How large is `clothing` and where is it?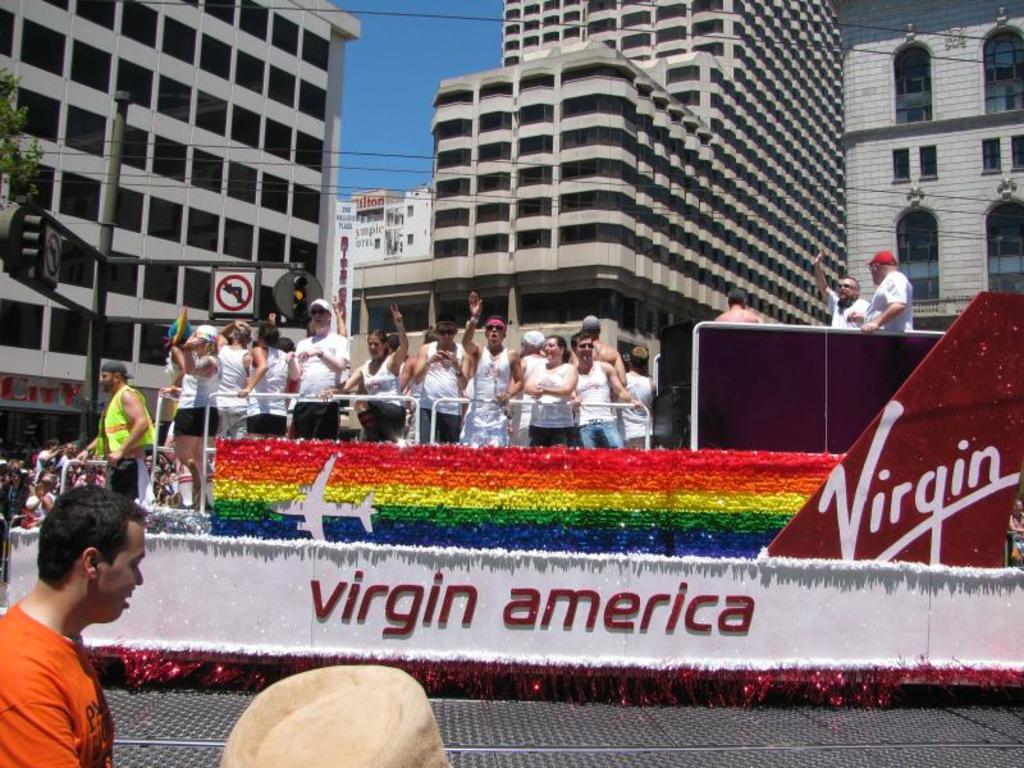
Bounding box: bbox=[820, 300, 869, 340].
